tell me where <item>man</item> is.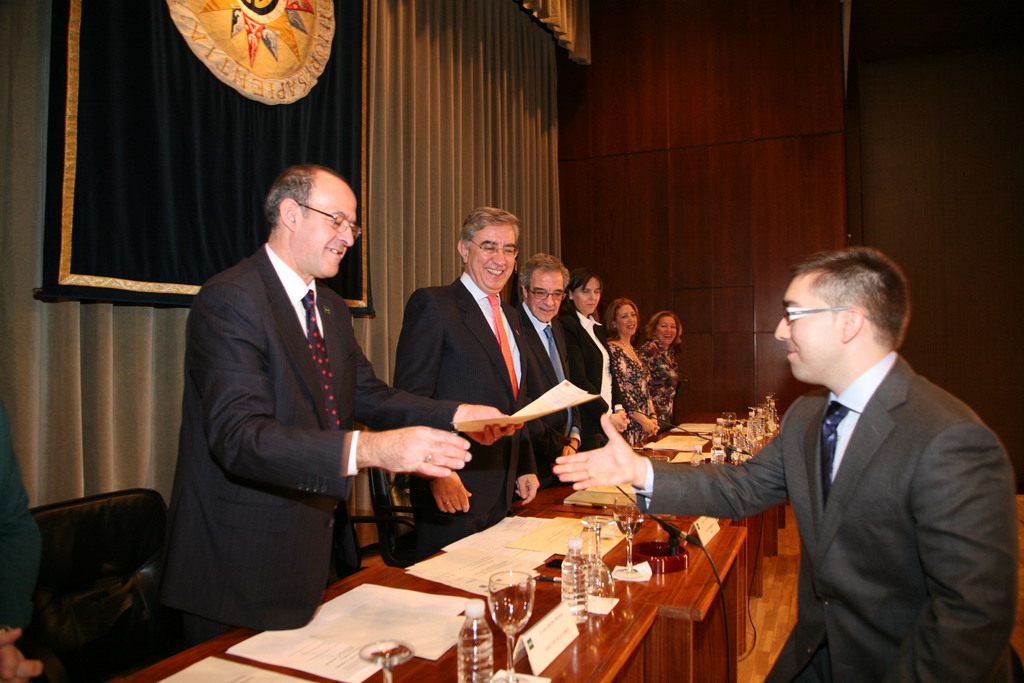
<item>man</item> is at {"x1": 551, "y1": 248, "x2": 1023, "y2": 682}.
